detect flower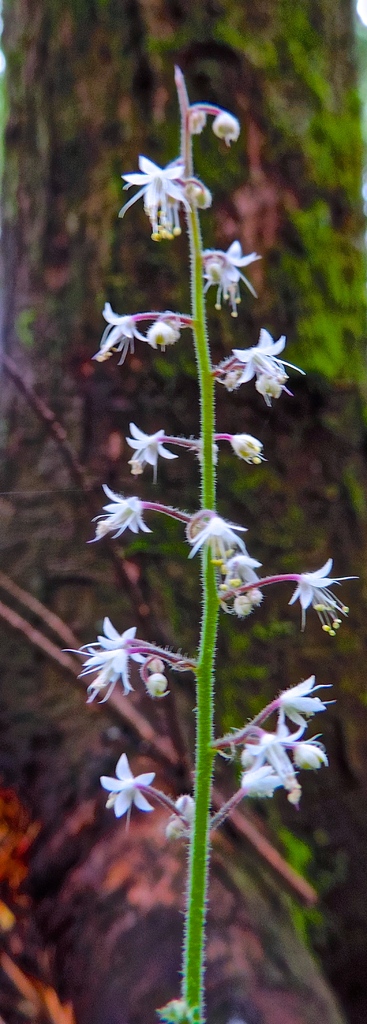
[290, 559, 352, 638]
